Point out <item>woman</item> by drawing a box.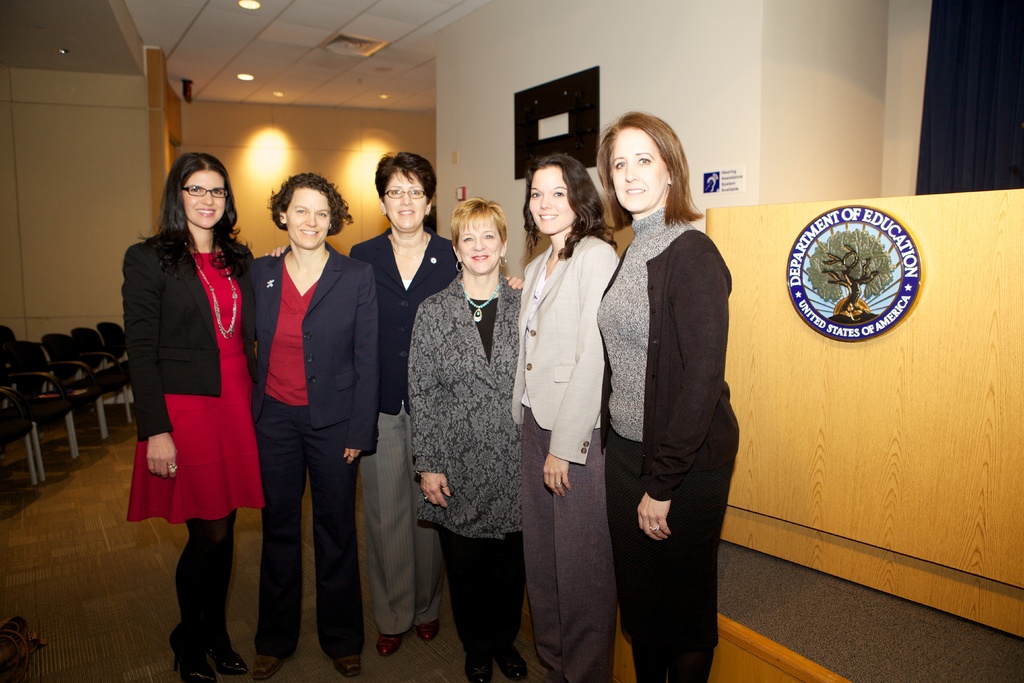
detection(408, 198, 524, 682).
